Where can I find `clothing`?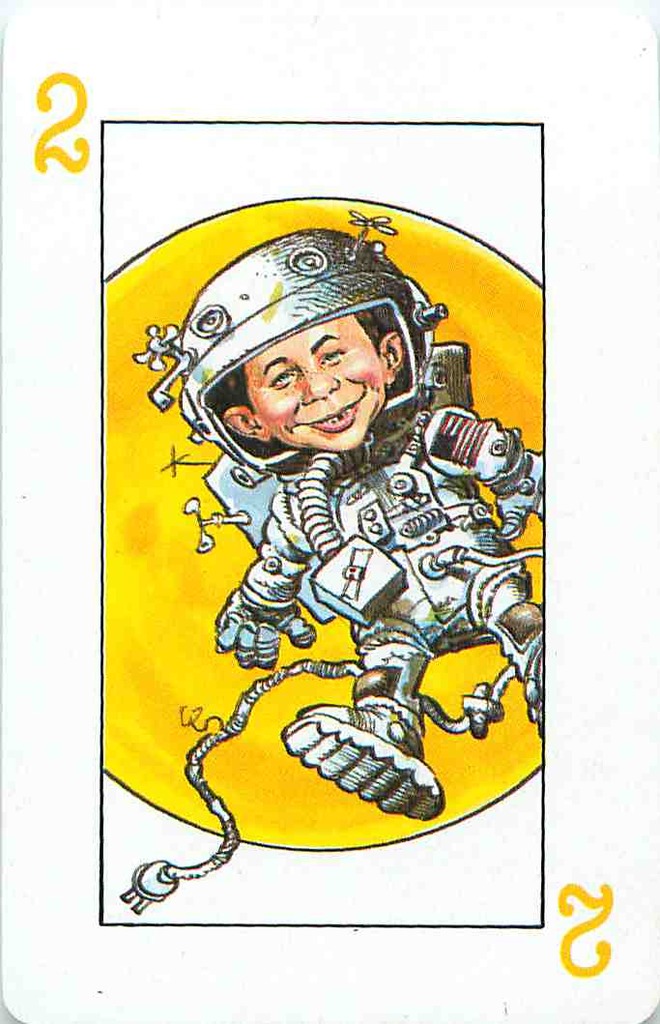
You can find it at {"left": 200, "top": 379, "right": 552, "bottom": 747}.
